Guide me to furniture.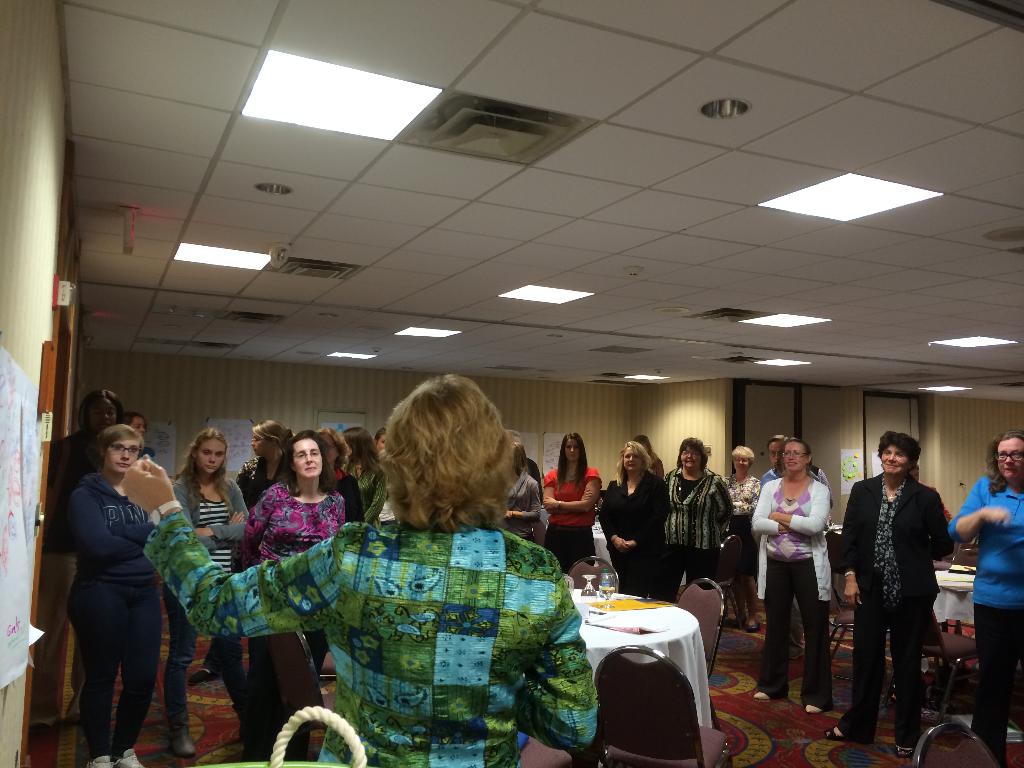
Guidance: x1=678 y1=579 x2=726 y2=662.
